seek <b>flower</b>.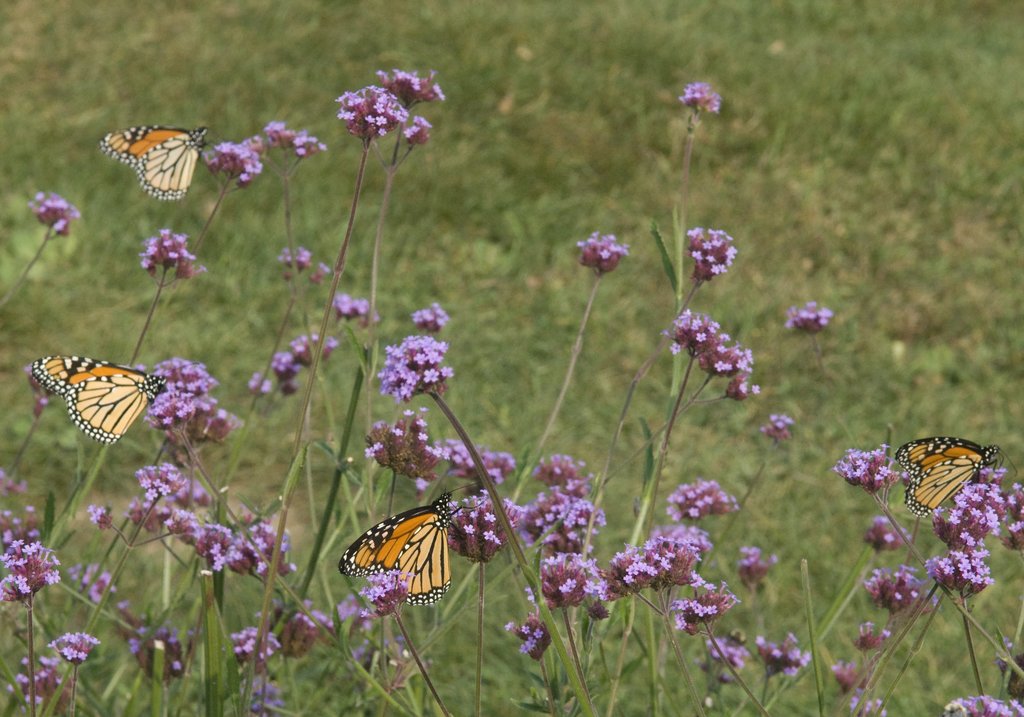
335, 293, 372, 323.
